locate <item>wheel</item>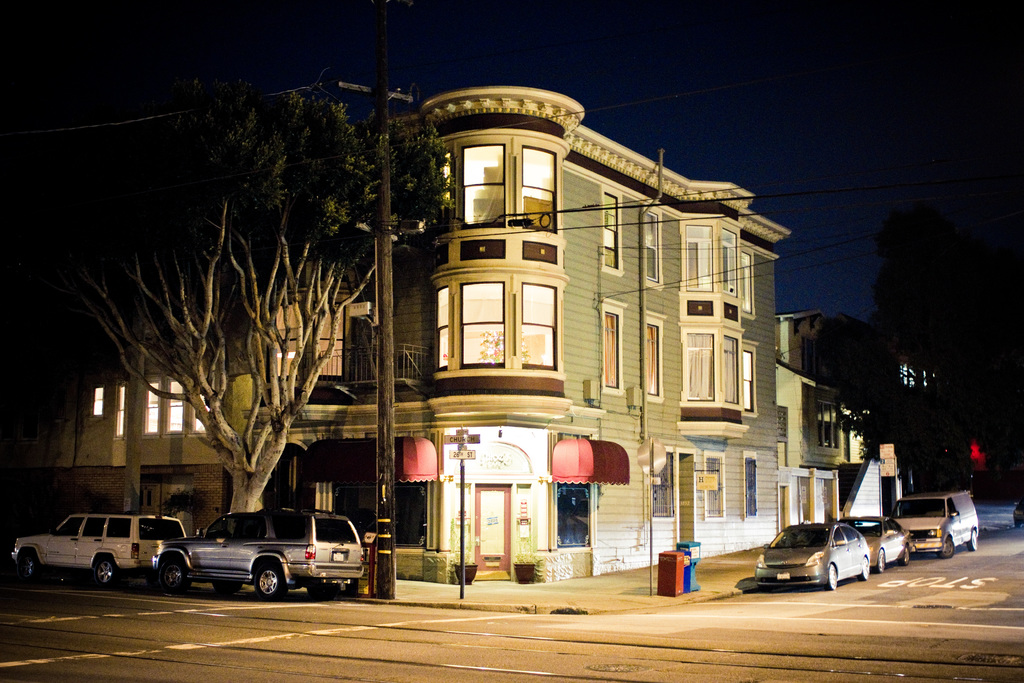
(x1=212, y1=580, x2=239, y2=595)
